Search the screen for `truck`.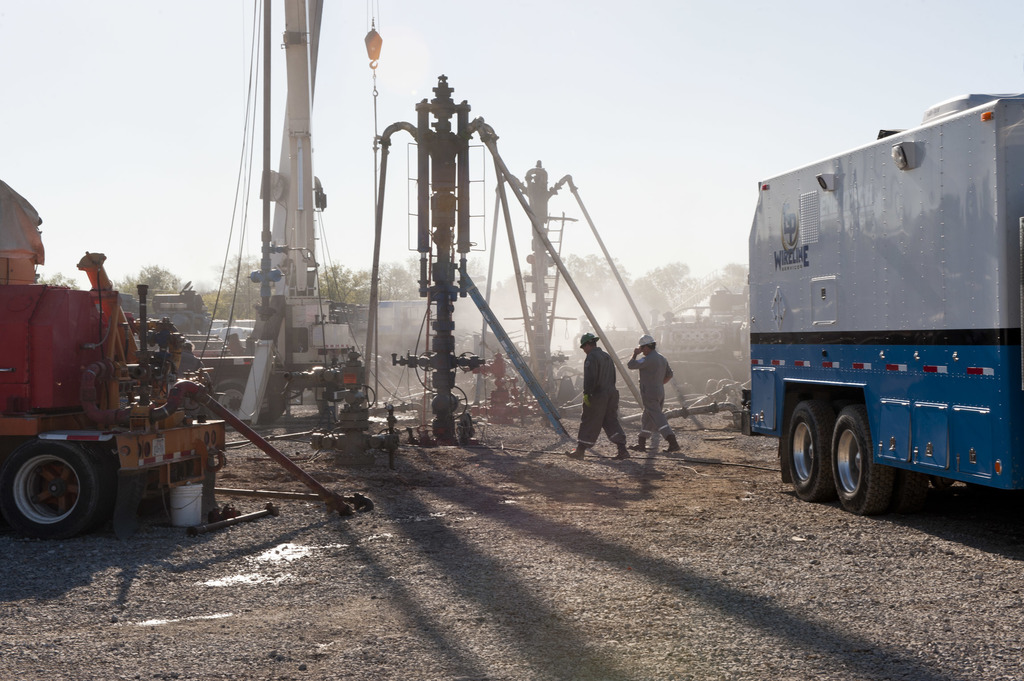
Found at {"left": 749, "top": 109, "right": 1018, "bottom": 527}.
